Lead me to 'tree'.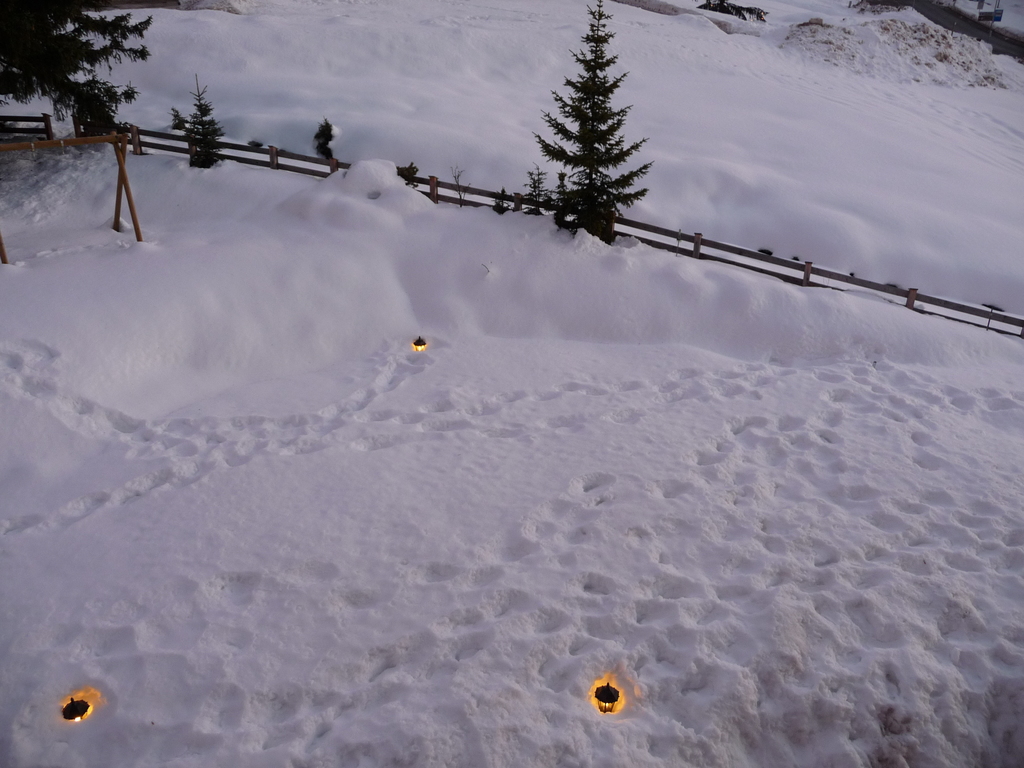
Lead to bbox=(522, 15, 666, 269).
